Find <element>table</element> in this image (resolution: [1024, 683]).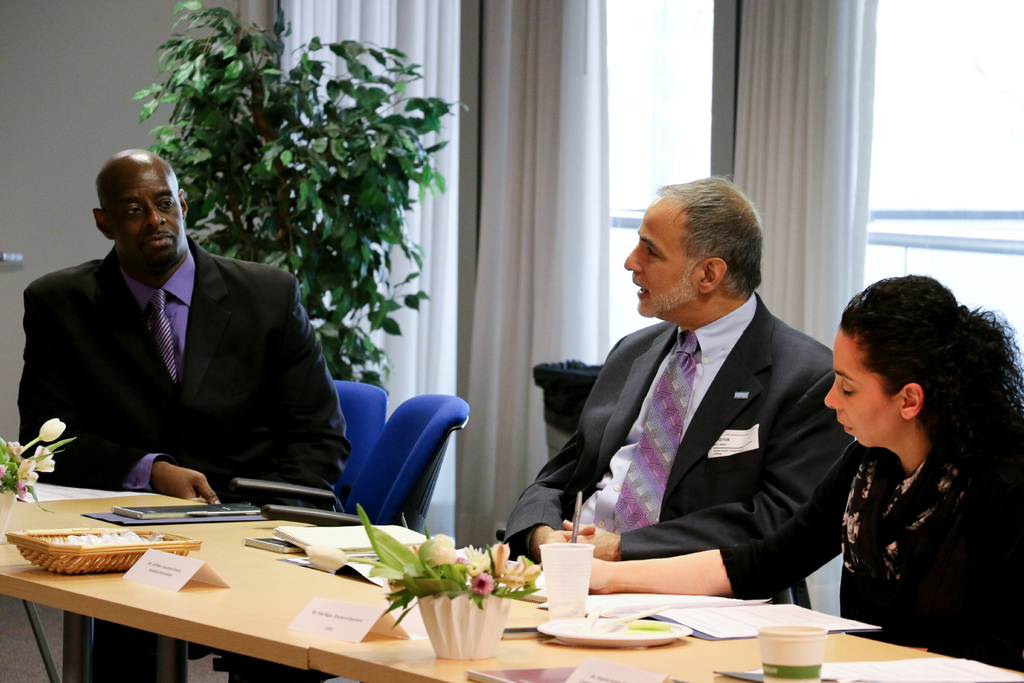
bbox=(0, 444, 1023, 682).
